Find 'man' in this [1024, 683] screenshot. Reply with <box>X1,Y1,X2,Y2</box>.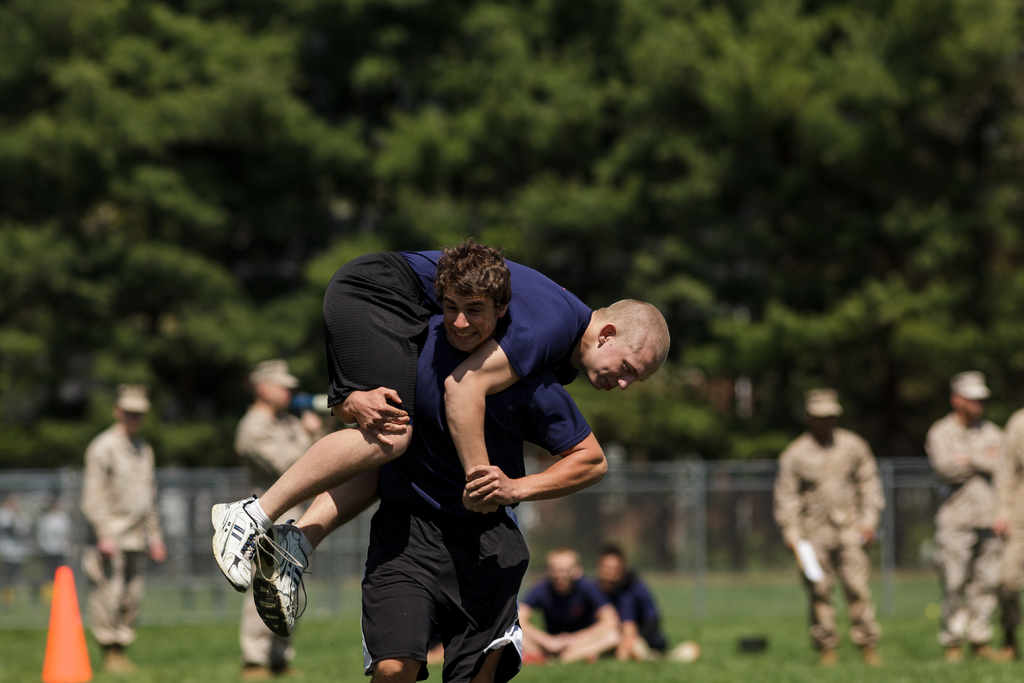
<box>766,381,894,666</box>.
